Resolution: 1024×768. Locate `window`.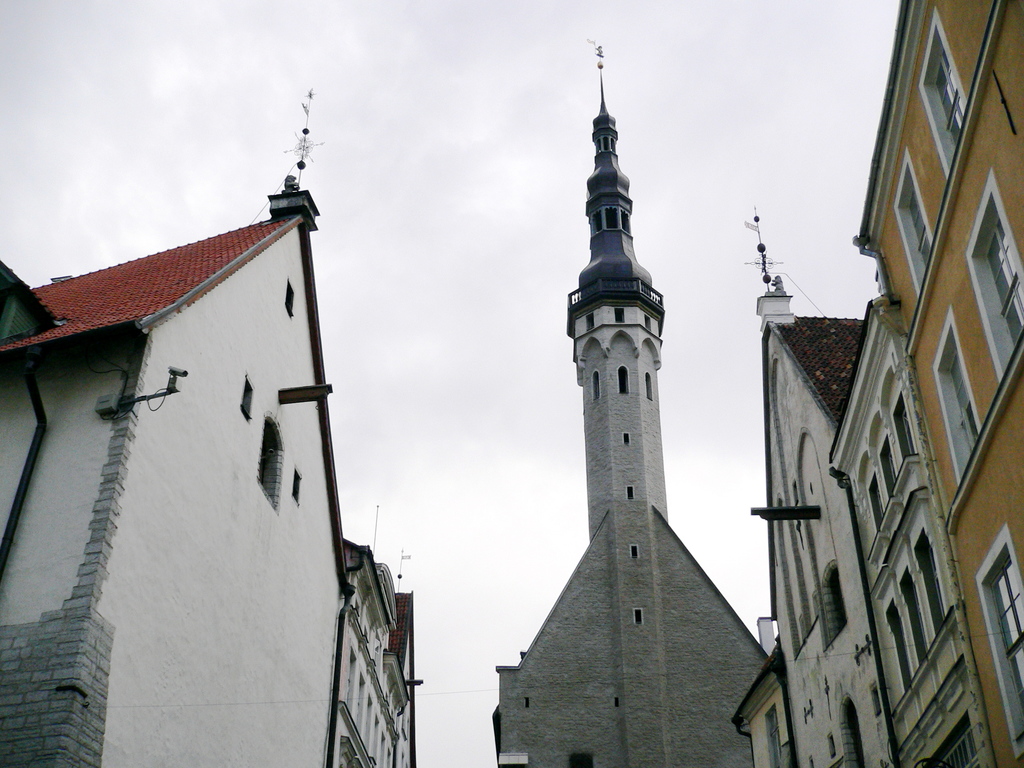
845:694:866:767.
